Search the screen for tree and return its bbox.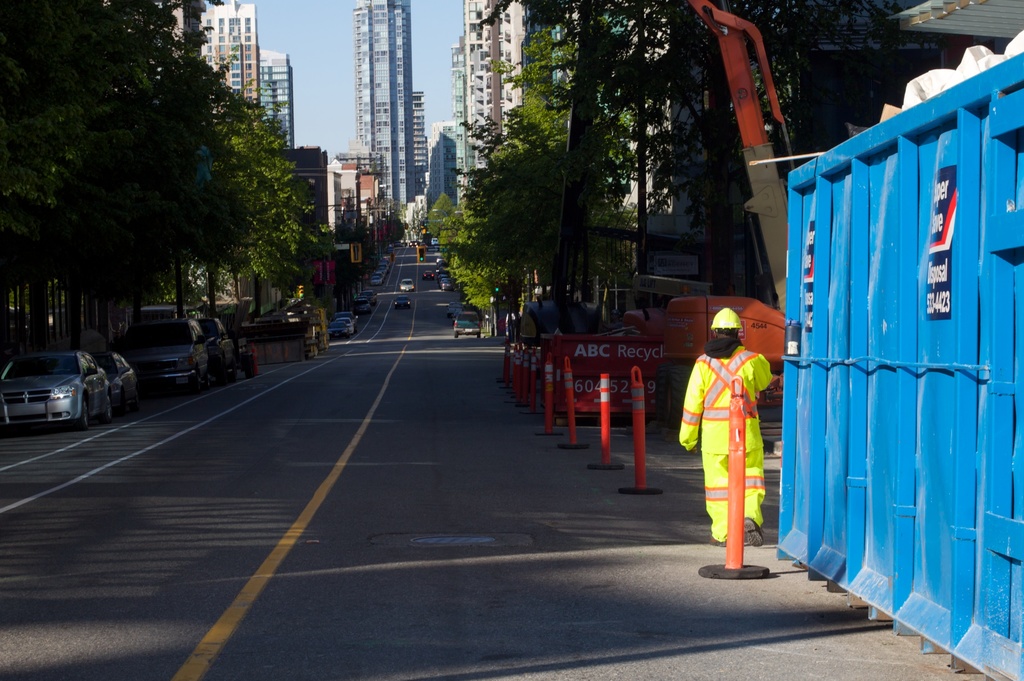
Found: box=[383, 209, 408, 244].
